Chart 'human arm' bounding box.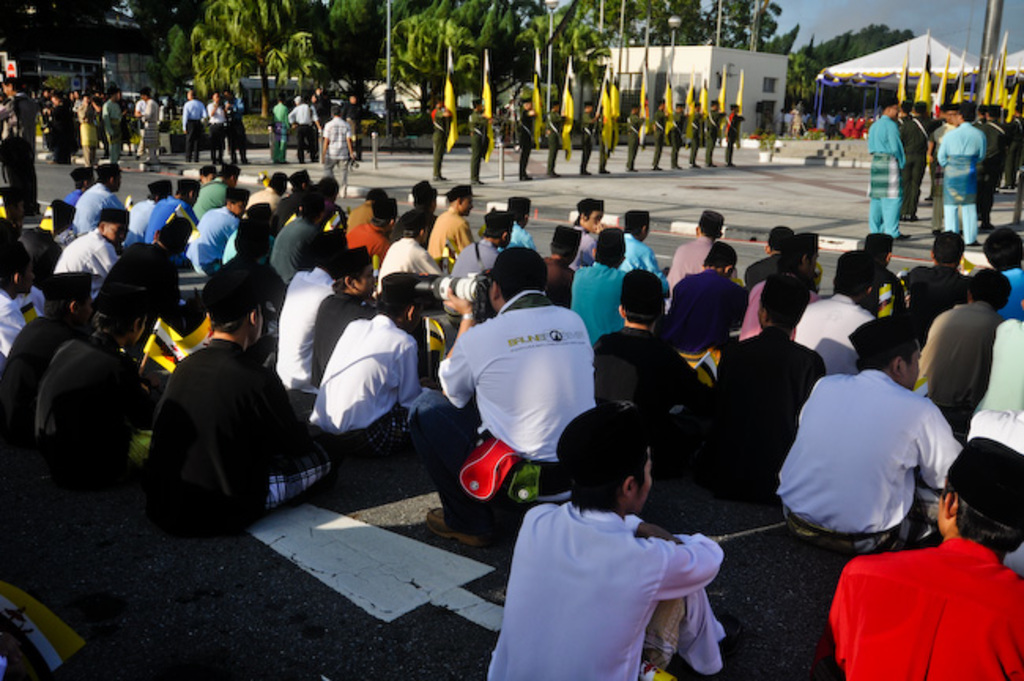
Charted: [left=455, top=222, right=473, bottom=251].
